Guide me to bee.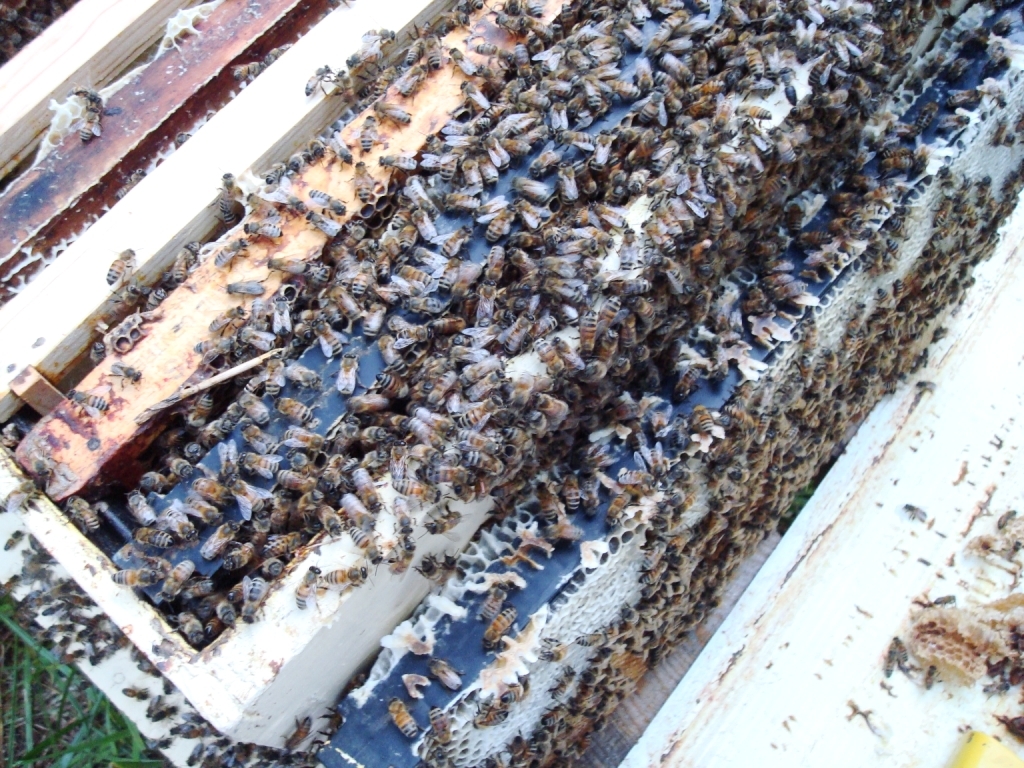
Guidance: 70/612/93/626.
